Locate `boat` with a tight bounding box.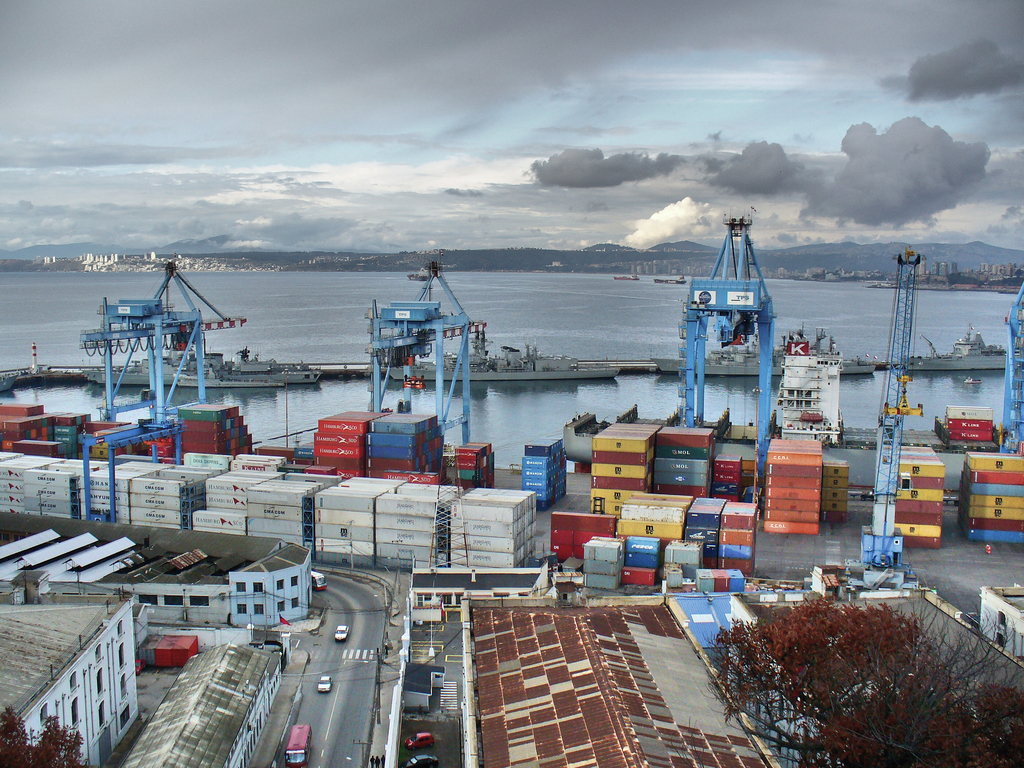
612:273:640:282.
